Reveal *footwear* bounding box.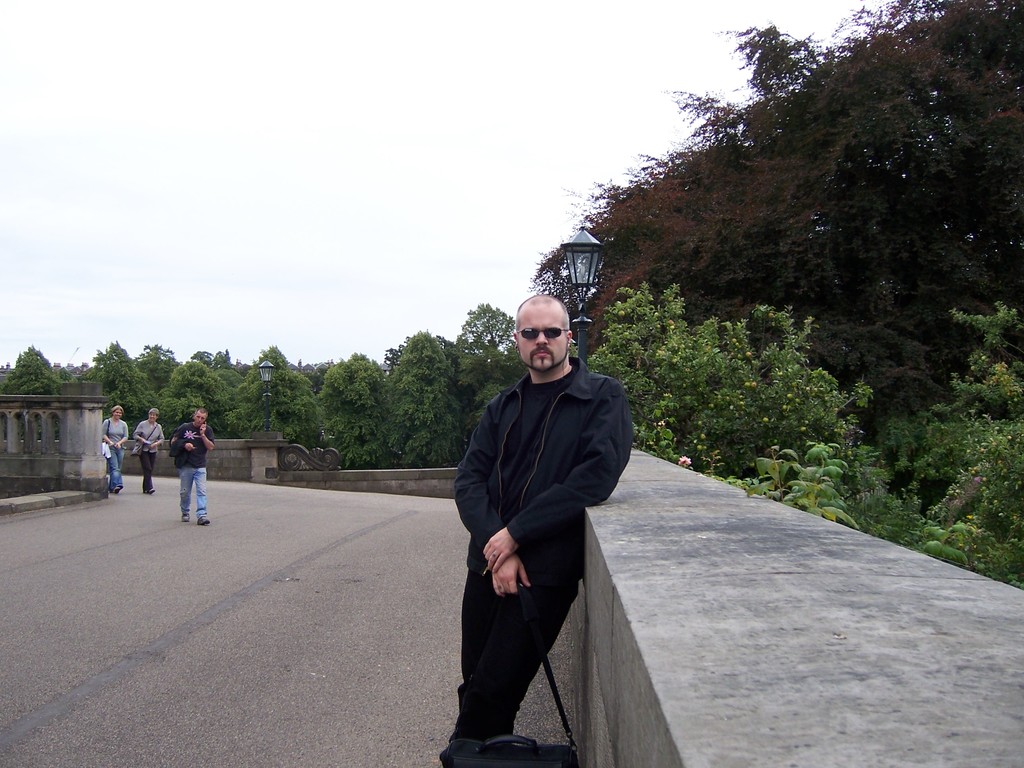
Revealed: crop(199, 515, 211, 526).
